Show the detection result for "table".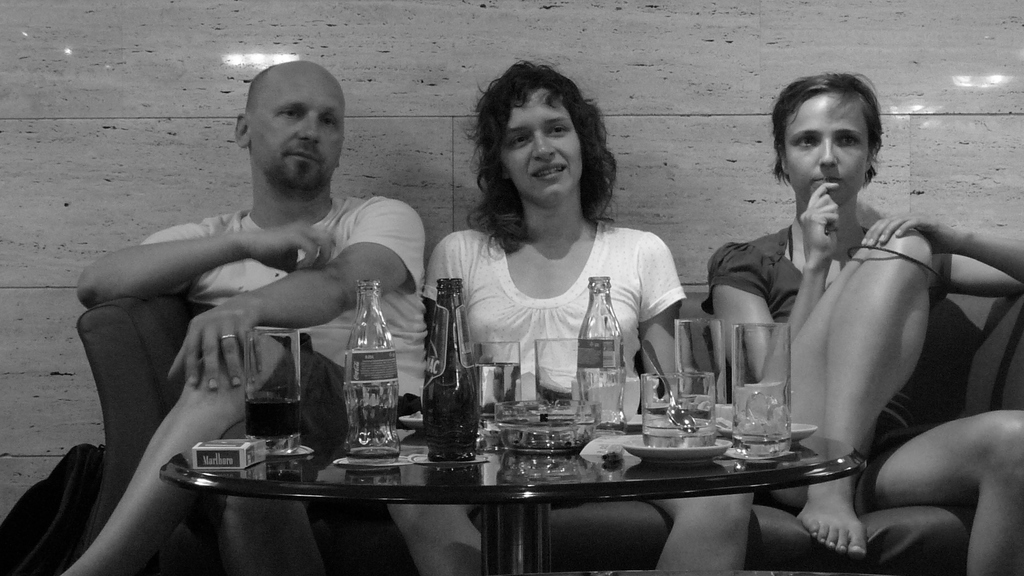
(157,431,869,575).
